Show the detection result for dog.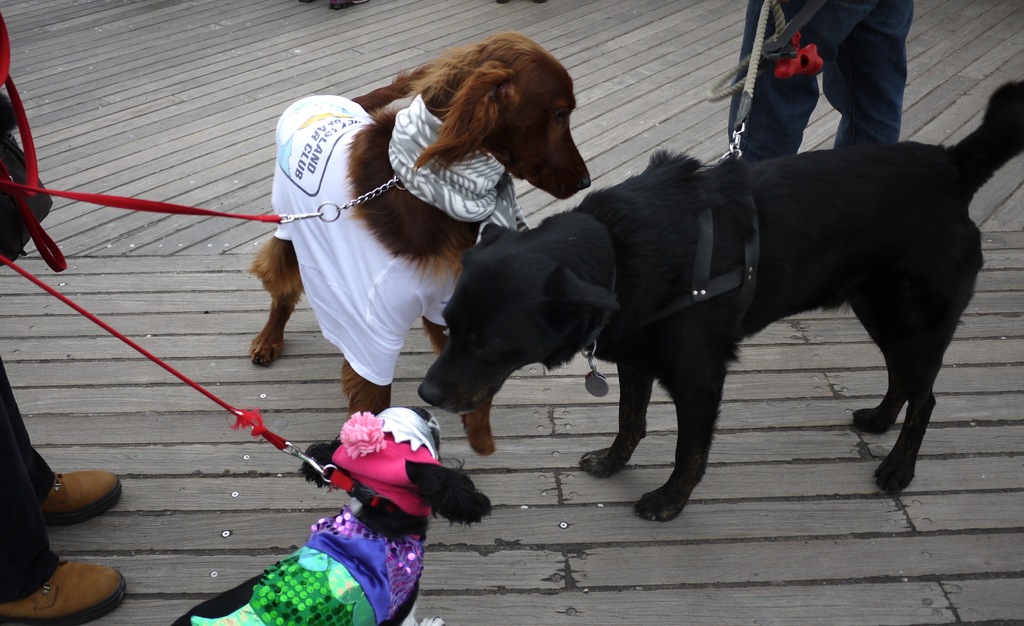
pyautogui.locateOnScreen(170, 404, 492, 625).
